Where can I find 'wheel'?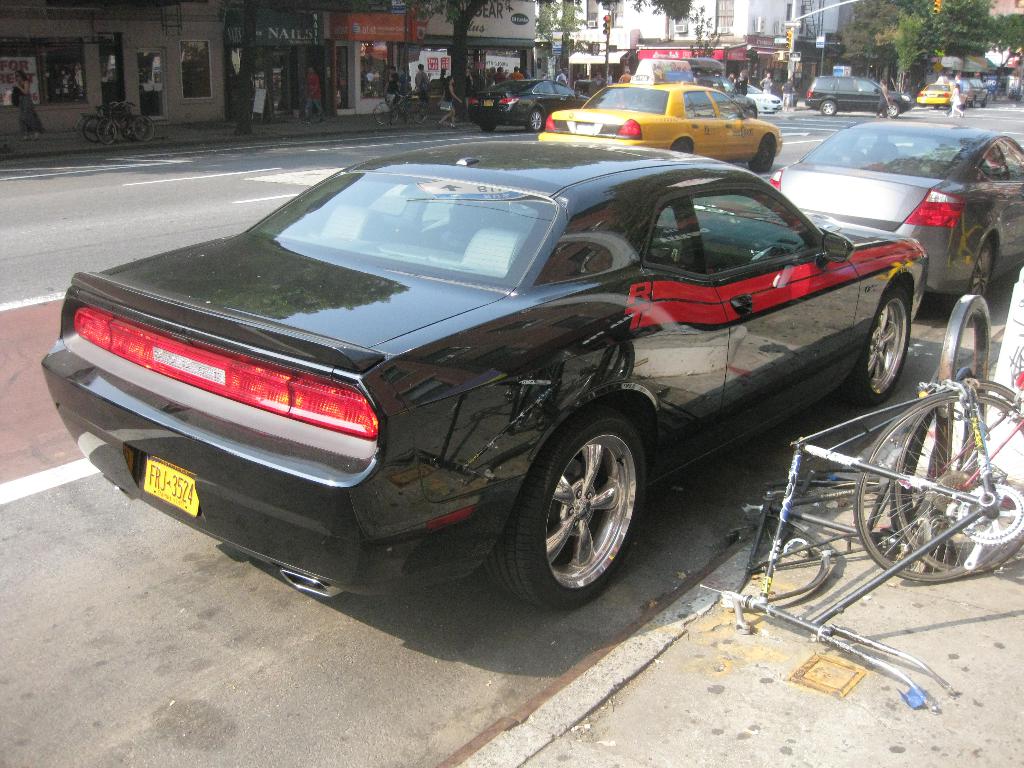
You can find it at crop(852, 392, 1023, 582).
